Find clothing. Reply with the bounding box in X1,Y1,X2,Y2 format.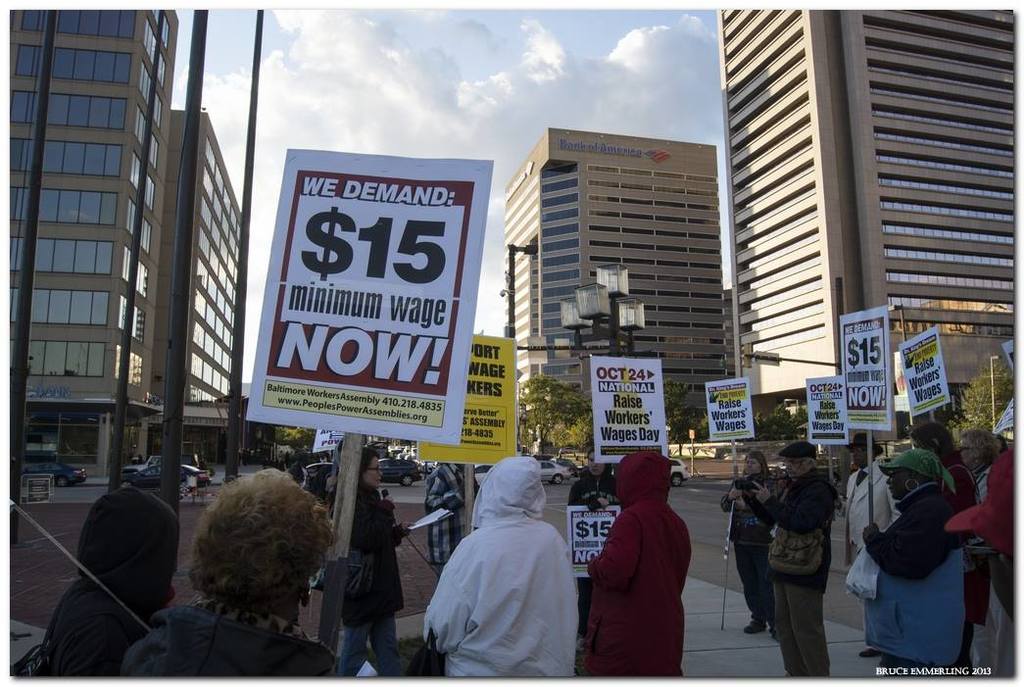
122,593,336,680.
